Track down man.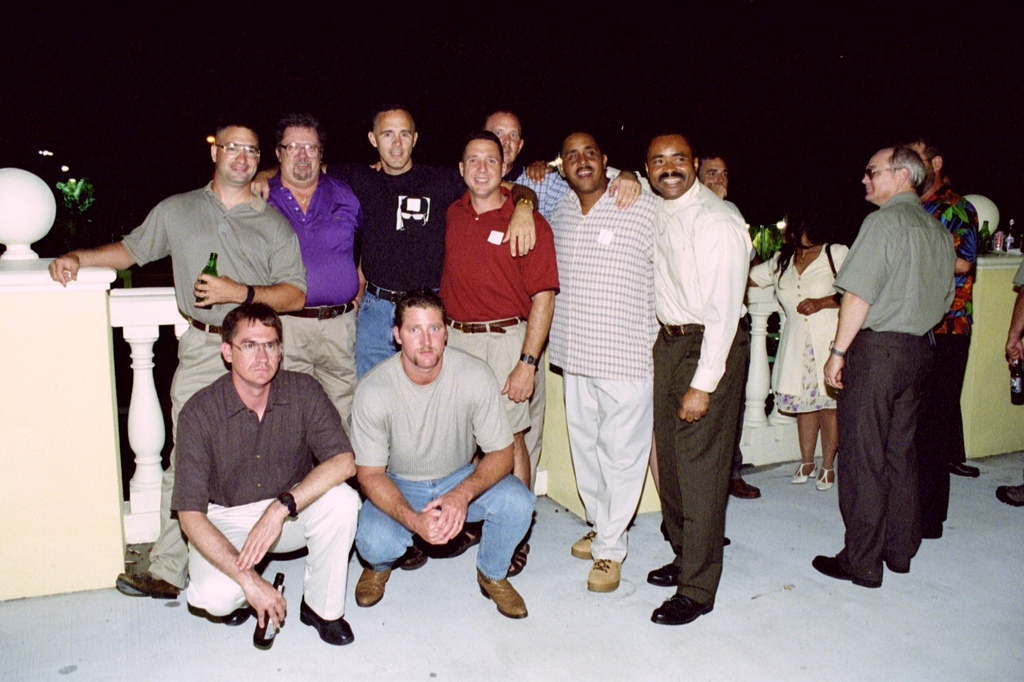
Tracked to [x1=545, y1=132, x2=662, y2=593].
